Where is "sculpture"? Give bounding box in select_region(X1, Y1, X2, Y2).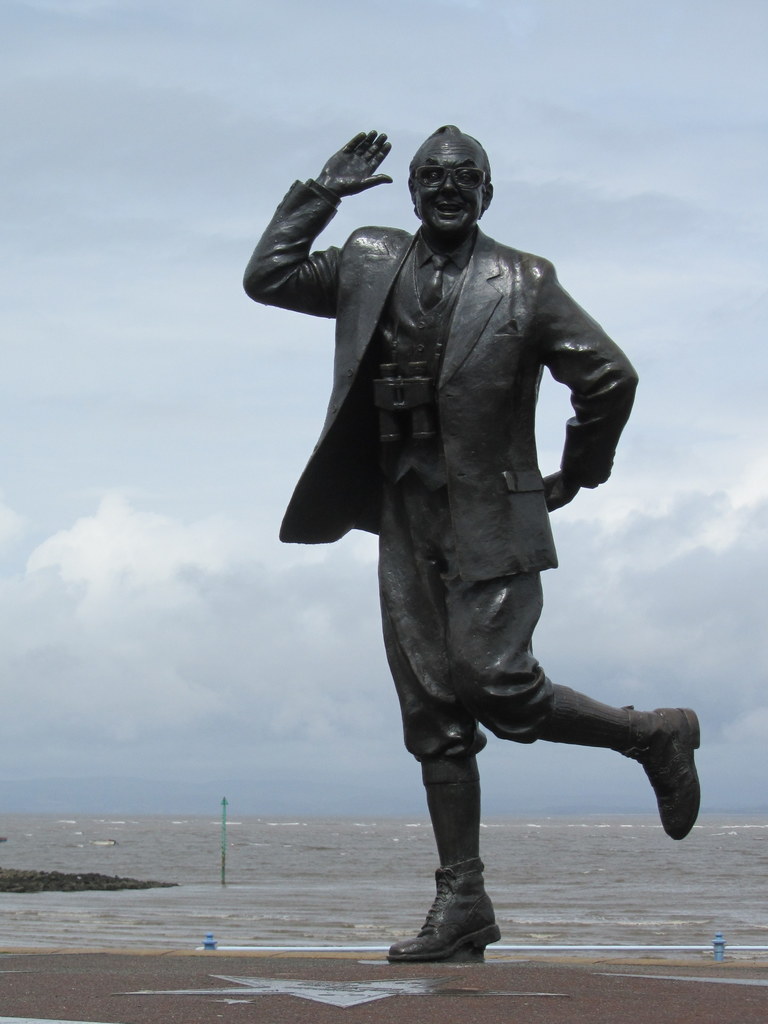
select_region(249, 124, 659, 940).
